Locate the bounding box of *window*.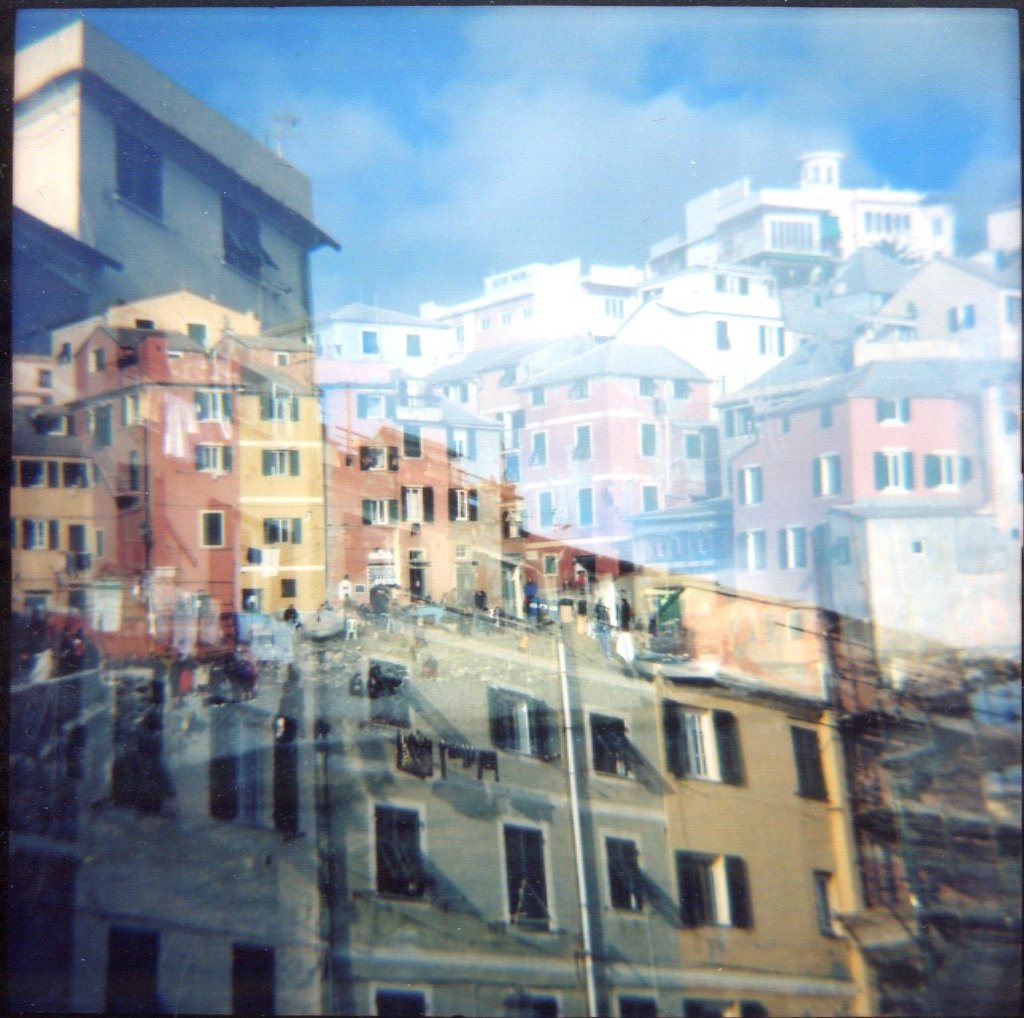
Bounding box: 526:395:546:402.
